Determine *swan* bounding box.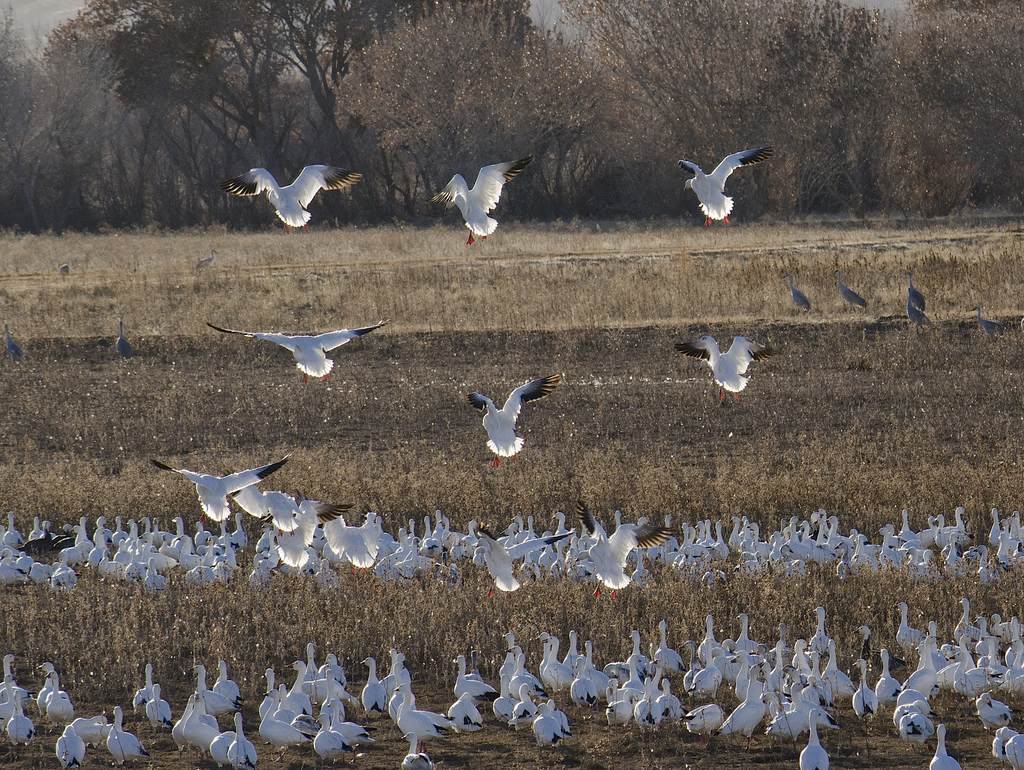
Determined: box=[4, 322, 24, 360].
